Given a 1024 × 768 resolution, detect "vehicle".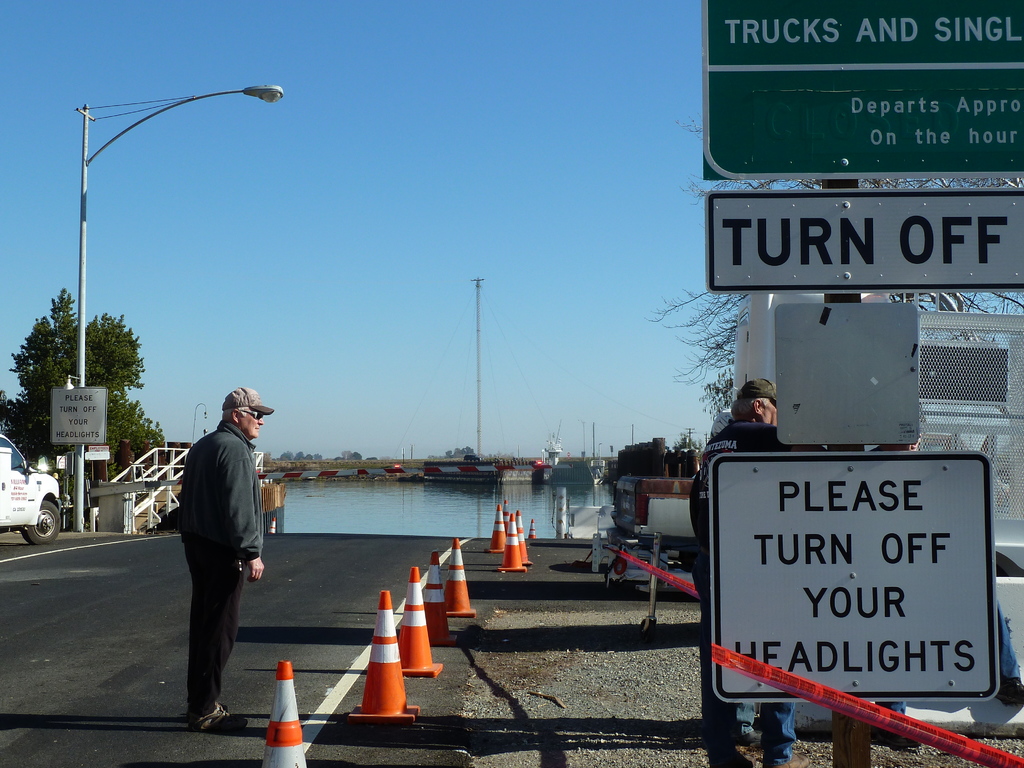
676, 445, 707, 456.
